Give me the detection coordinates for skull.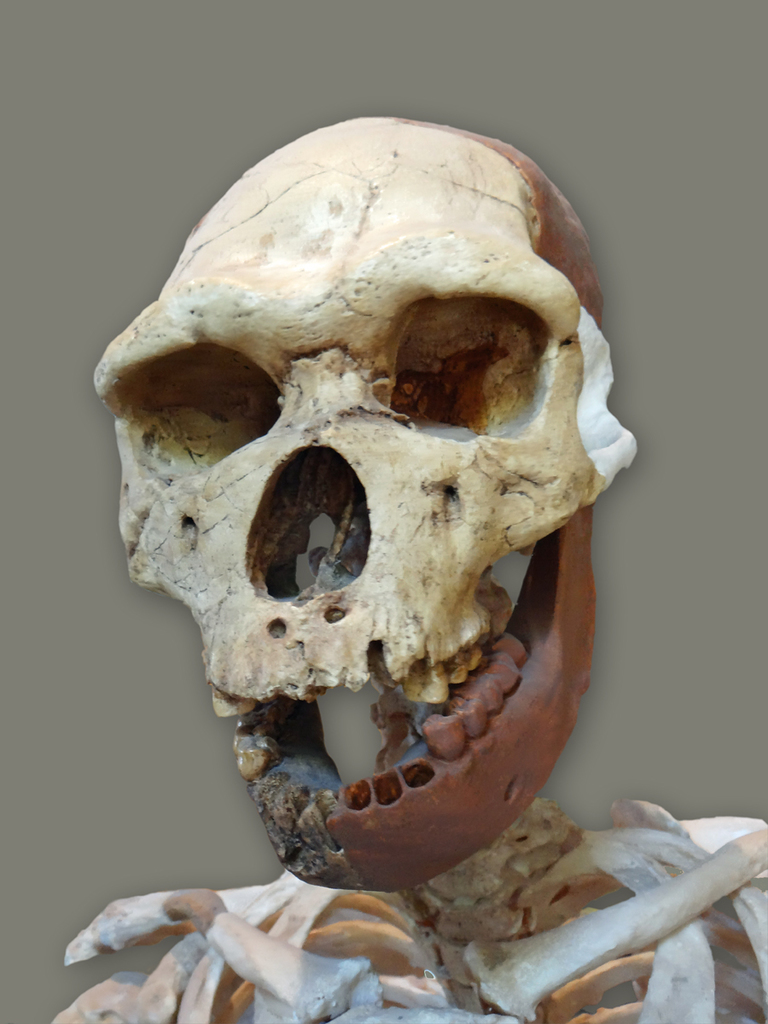
locate(92, 119, 639, 889).
